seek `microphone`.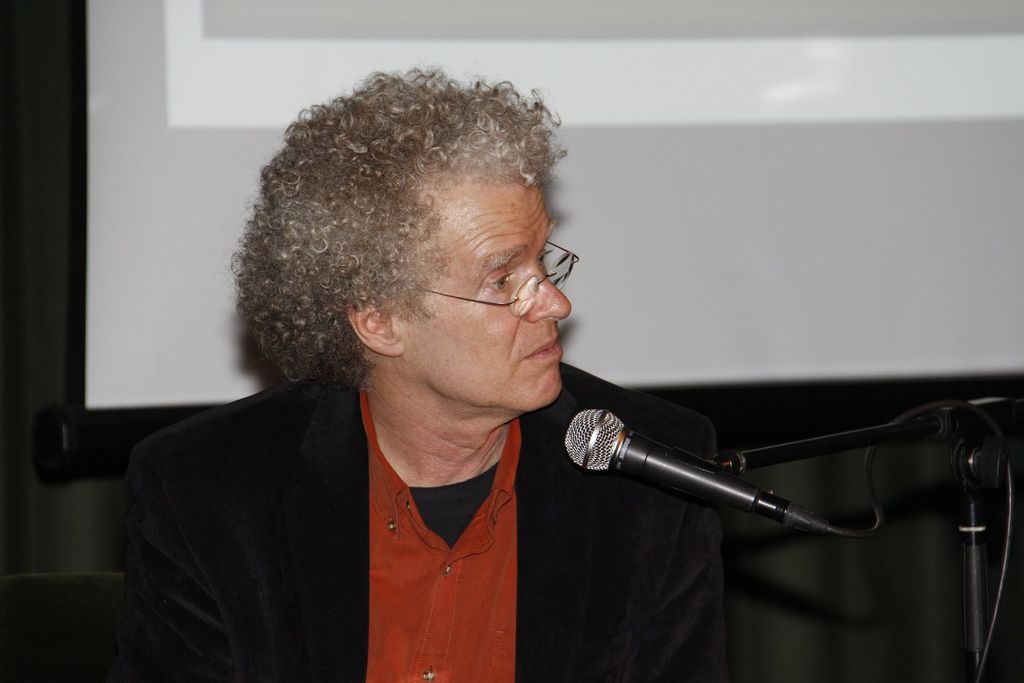
<box>554,416,831,541</box>.
